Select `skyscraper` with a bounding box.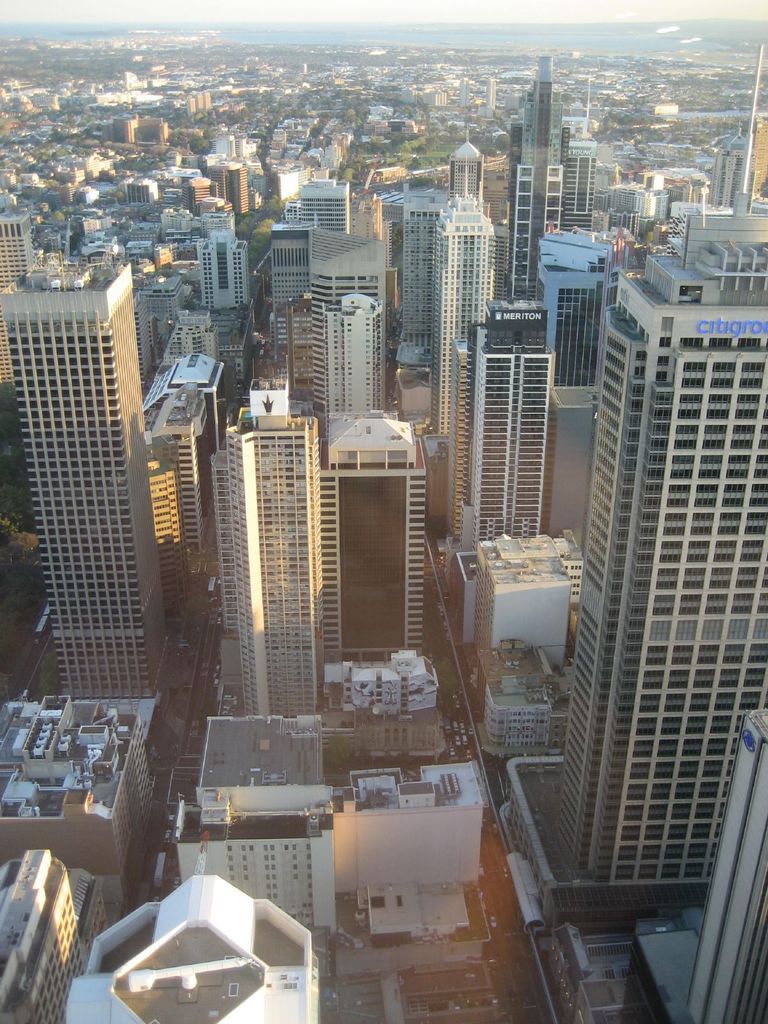
locate(318, 290, 393, 442).
